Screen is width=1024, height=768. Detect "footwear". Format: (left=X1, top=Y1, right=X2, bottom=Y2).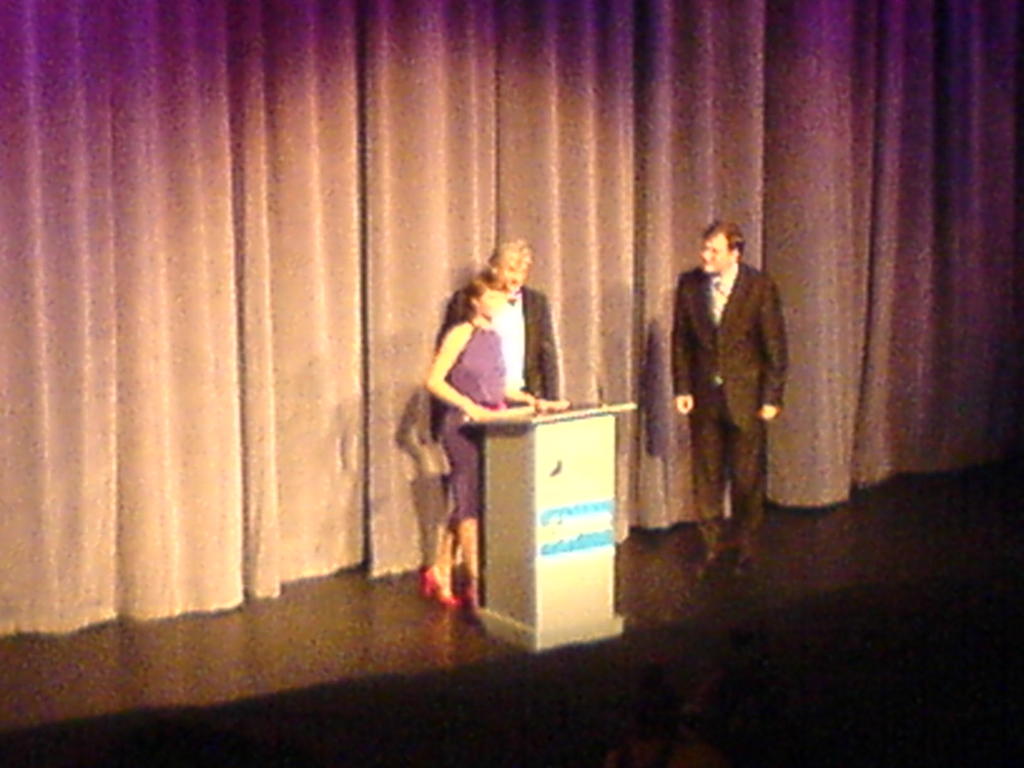
(left=726, top=548, right=756, bottom=582).
